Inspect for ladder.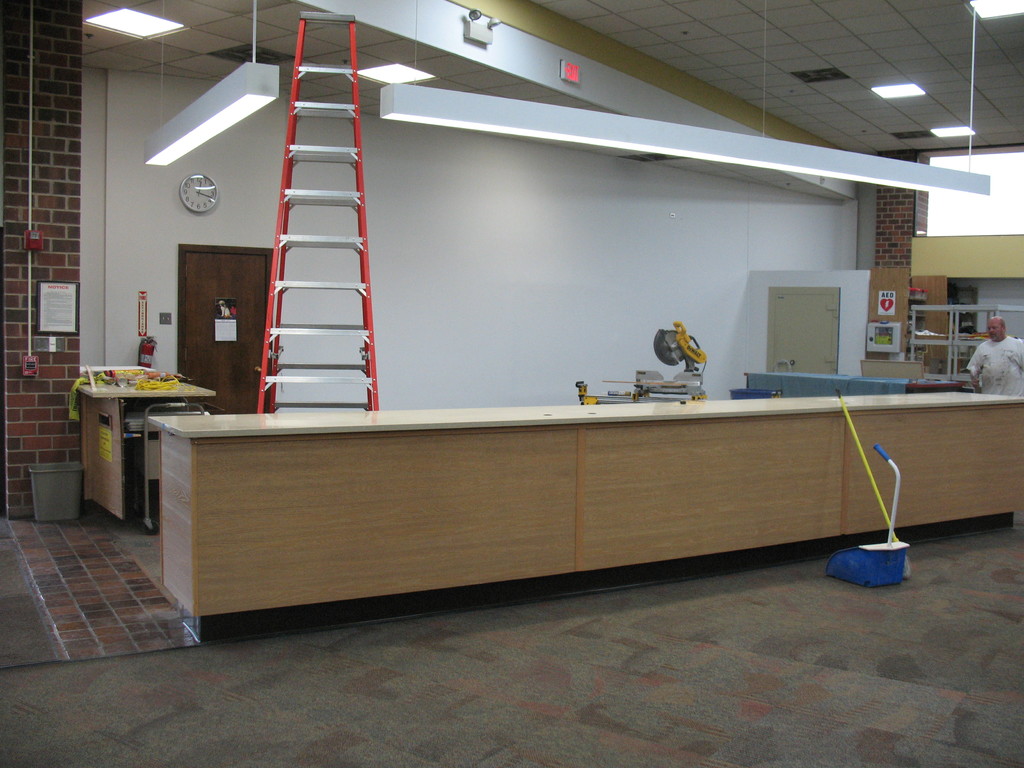
Inspection: (255,5,382,410).
